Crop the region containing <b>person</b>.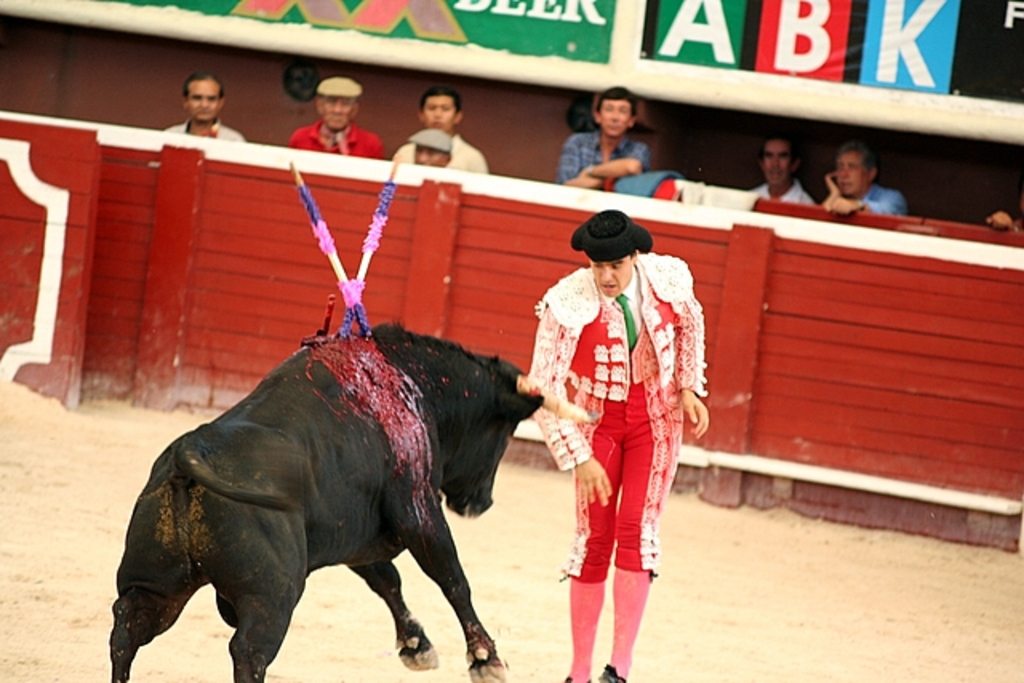
Crop region: pyautogui.locateOnScreen(746, 138, 813, 208).
